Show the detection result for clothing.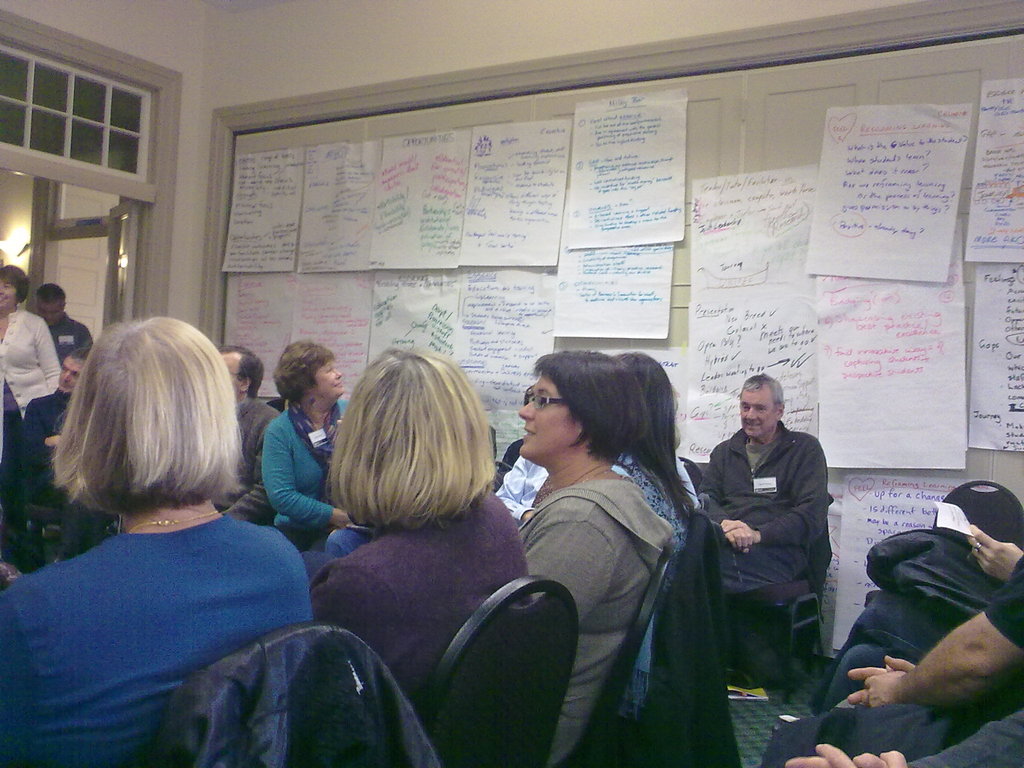
Rect(1, 316, 59, 428).
